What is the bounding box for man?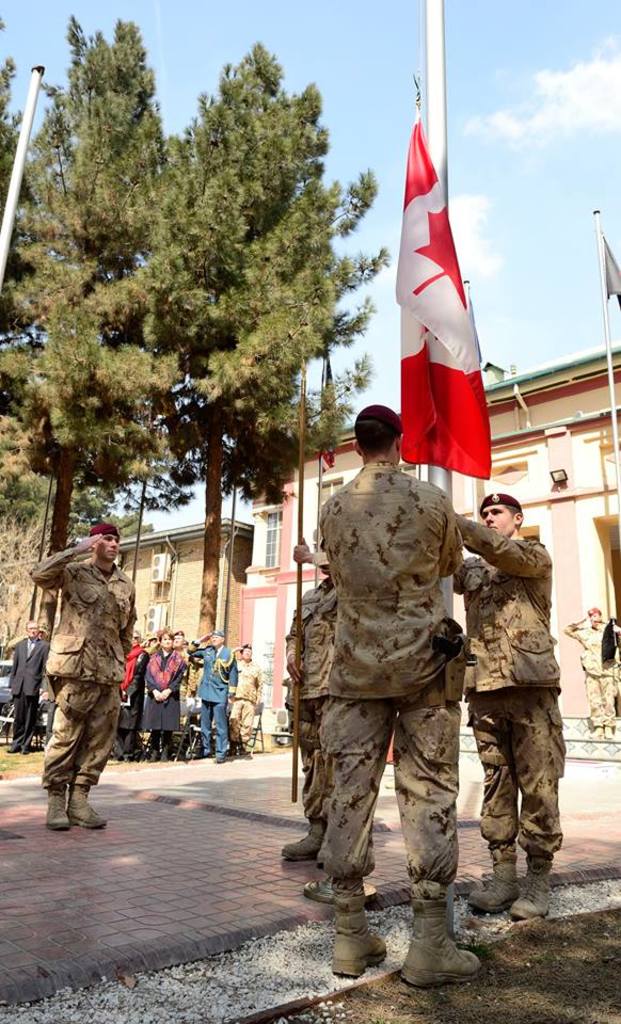
bbox(451, 491, 567, 917).
